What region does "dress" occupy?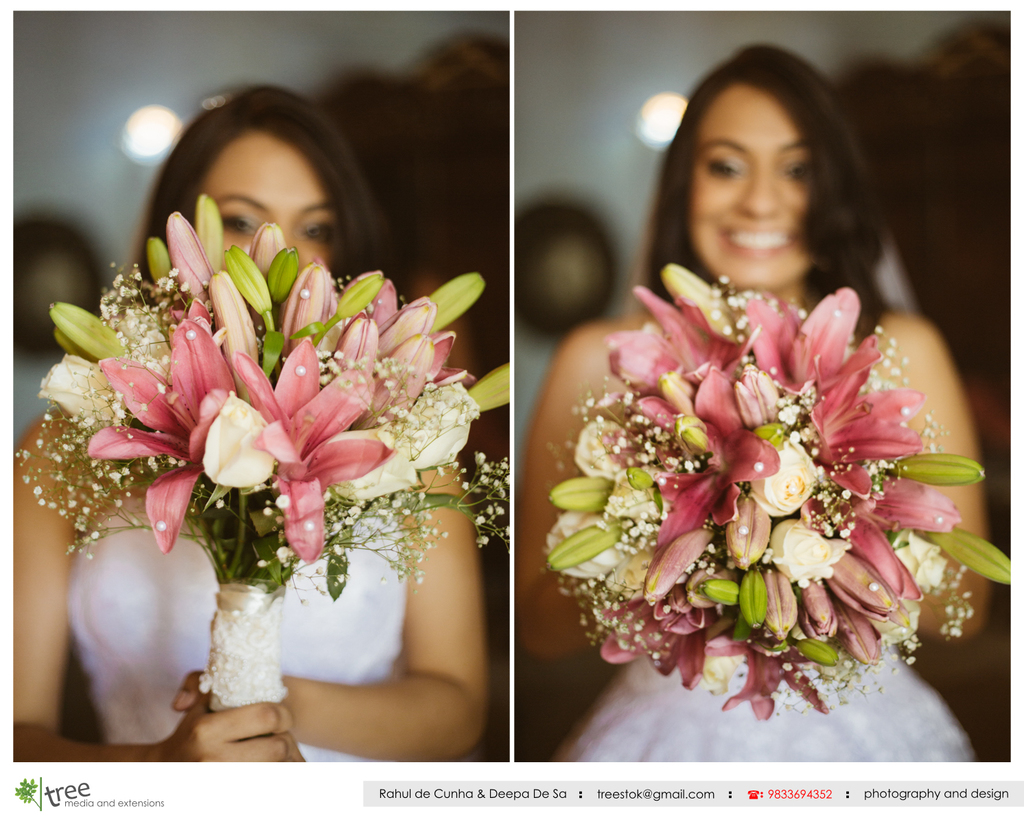
<box>64,493,408,768</box>.
